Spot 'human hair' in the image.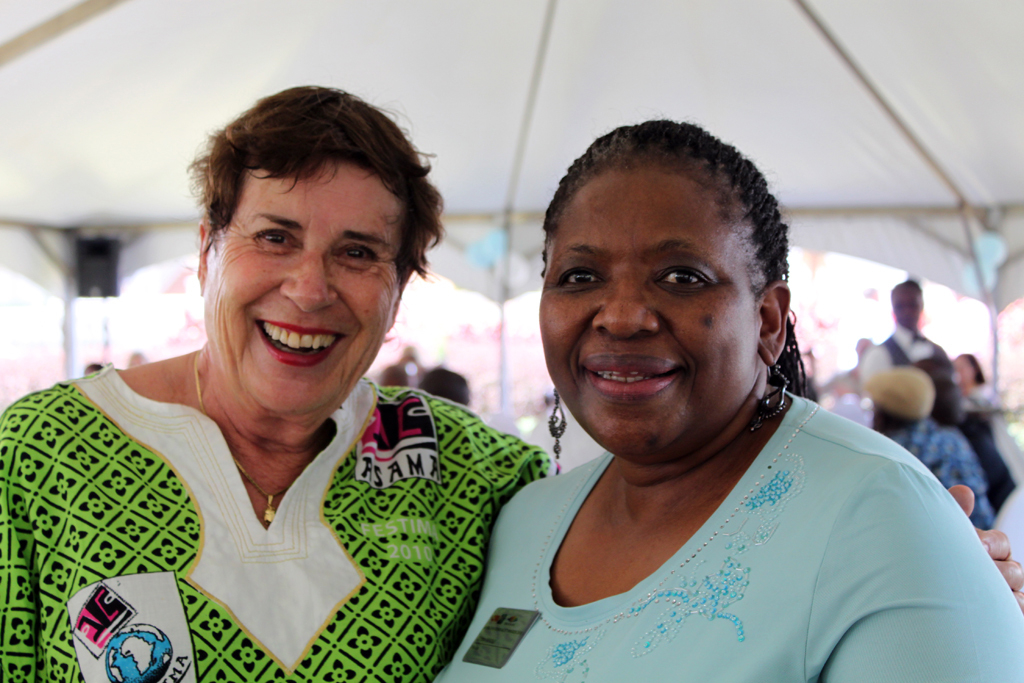
'human hair' found at pyautogui.locateOnScreen(886, 402, 928, 434).
